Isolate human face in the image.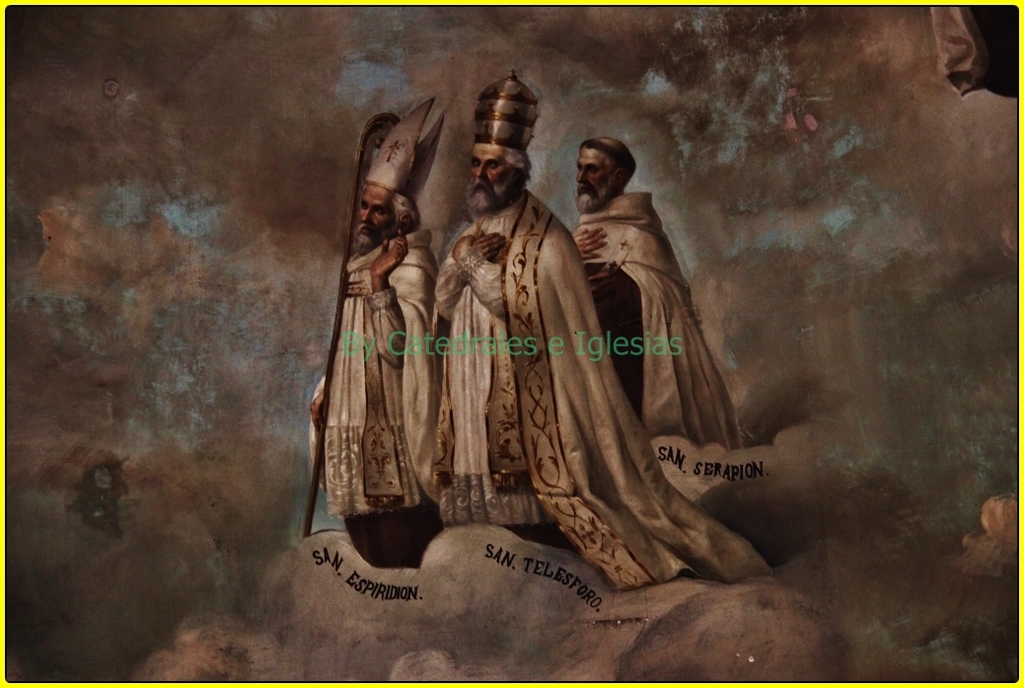
Isolated region: select_region(575, 147, 616, 205).
